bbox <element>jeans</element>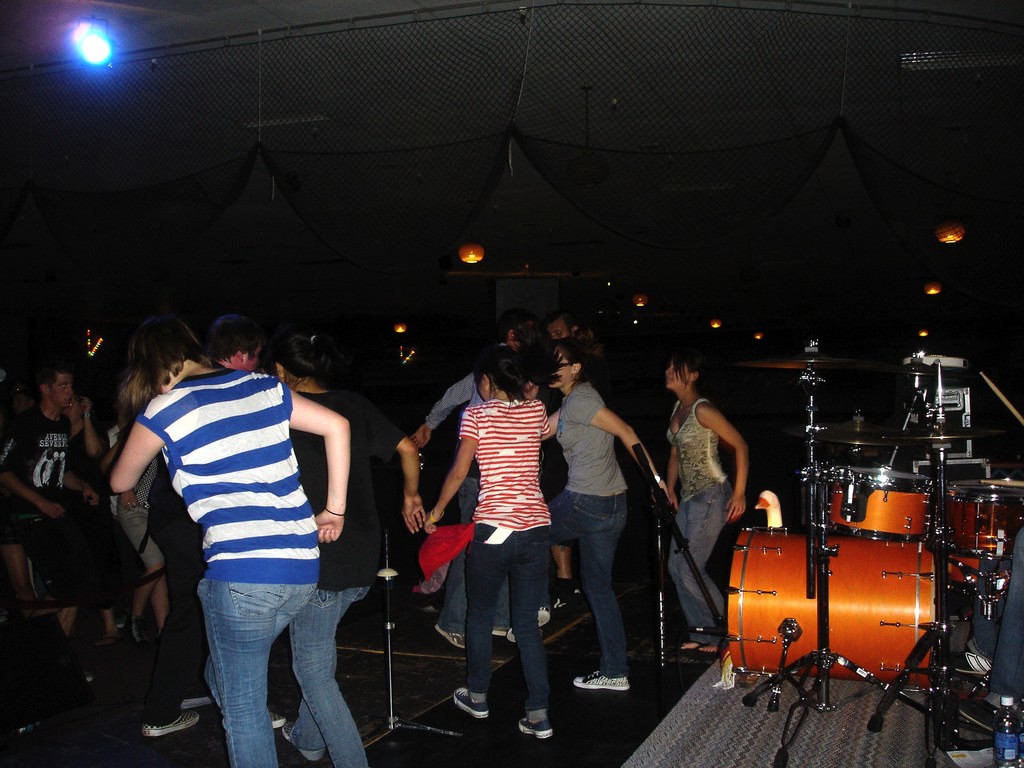
bbox(440, 478, 509, 632)
